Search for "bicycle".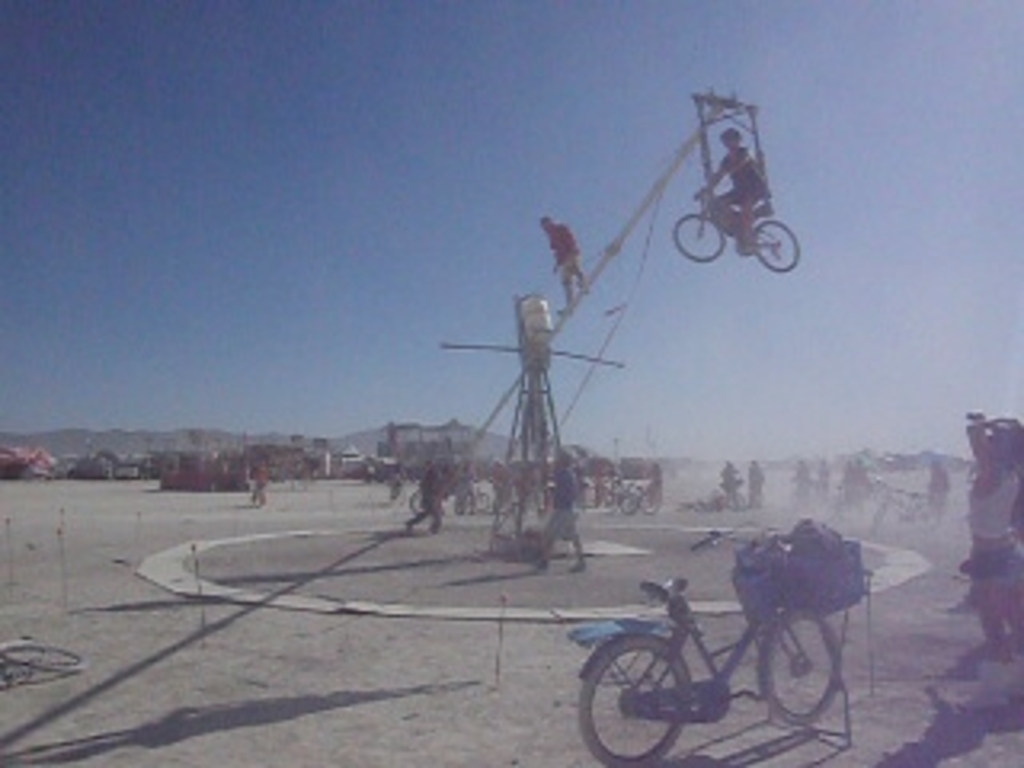
Found at box=[586, 522, 877, 758].
